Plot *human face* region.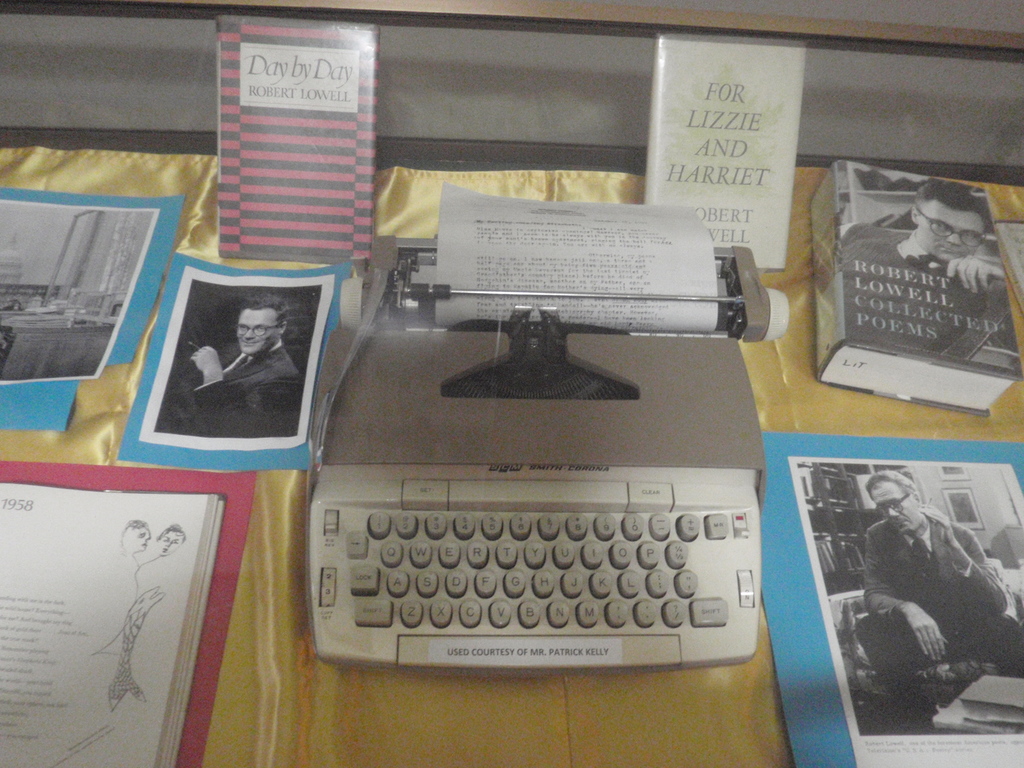
Plotted at 237:313:277:357.
